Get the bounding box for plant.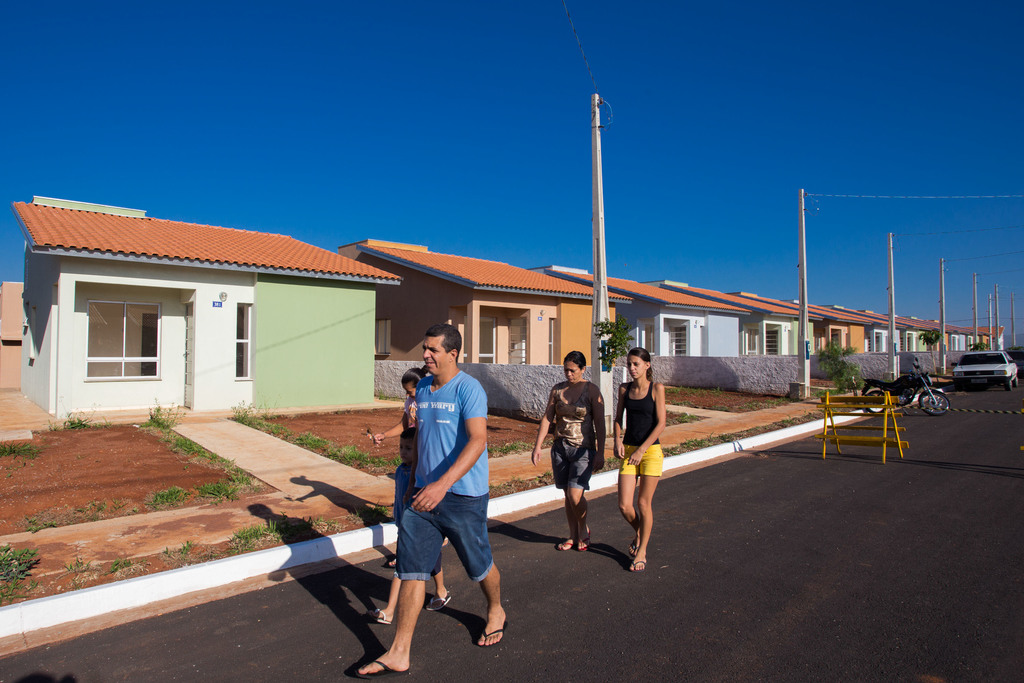
pyautogui.locateOnScreen(586, 313, 637, 370).
